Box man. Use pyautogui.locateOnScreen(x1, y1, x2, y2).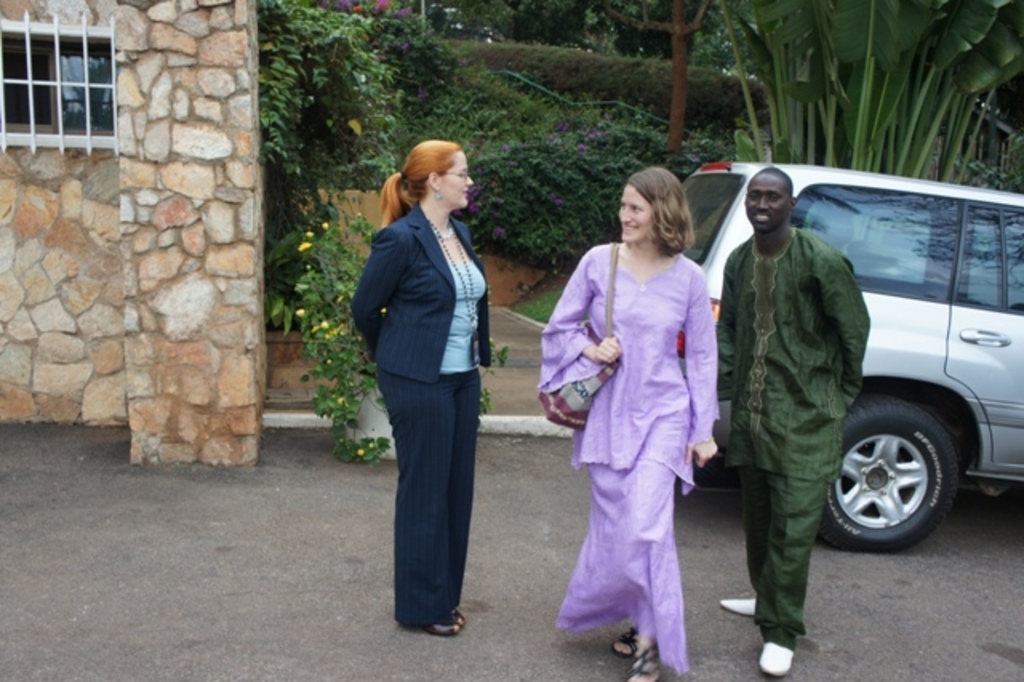
pyautogui.locateOnScreen(718, 154, 885, 648).
